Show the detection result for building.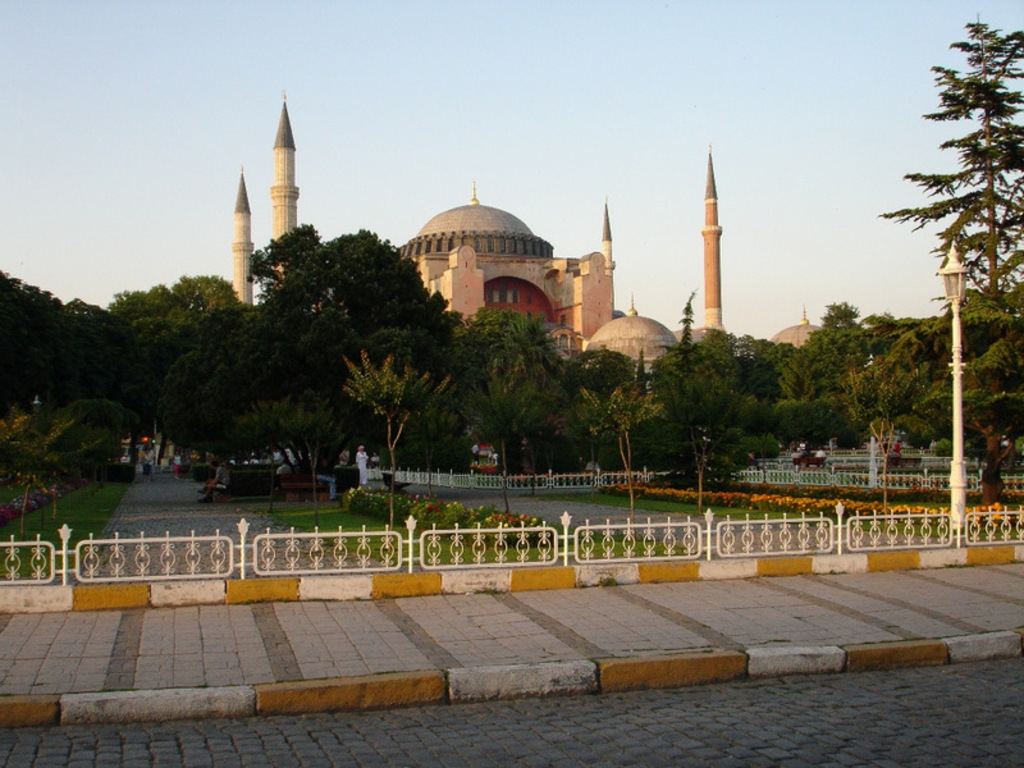
bbox=[229, 84, 837, 379].
